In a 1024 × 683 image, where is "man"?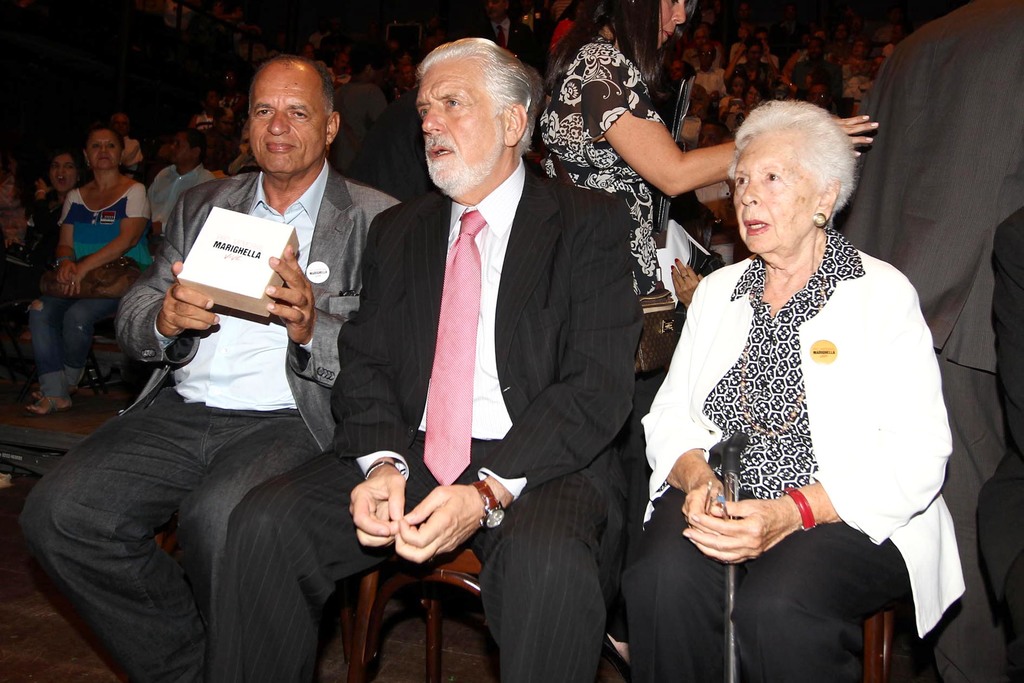
Rect(144, 123, 221, 233).
